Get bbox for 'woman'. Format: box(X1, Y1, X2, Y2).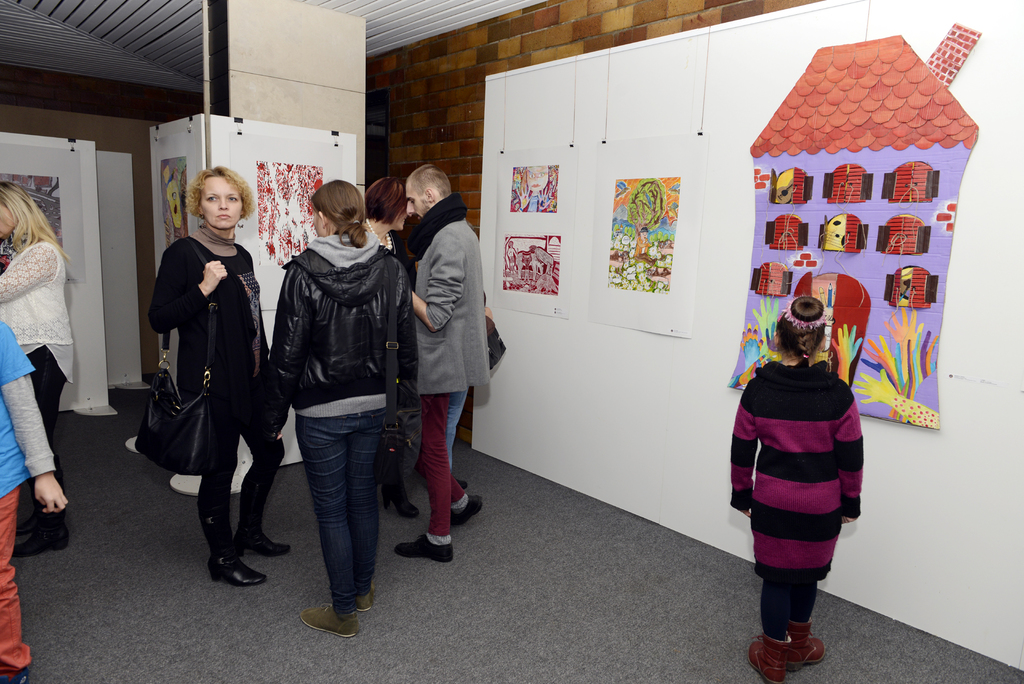
box(0, 182, 77, 558).
